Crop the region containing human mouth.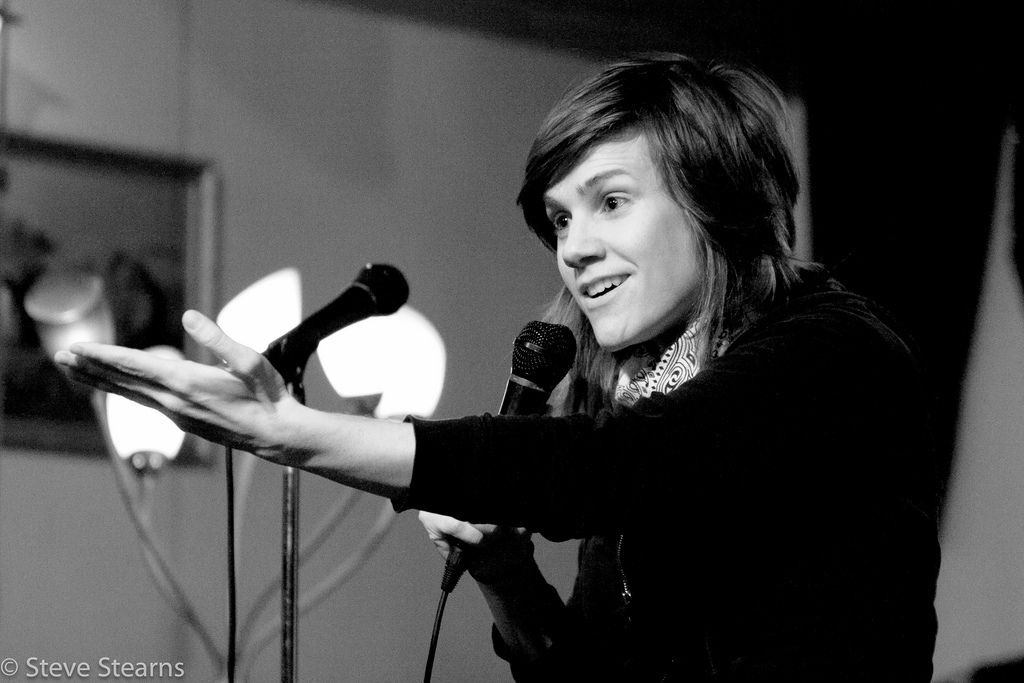
Crop region: x1=578 y1=271 x2=631 y2=309.
